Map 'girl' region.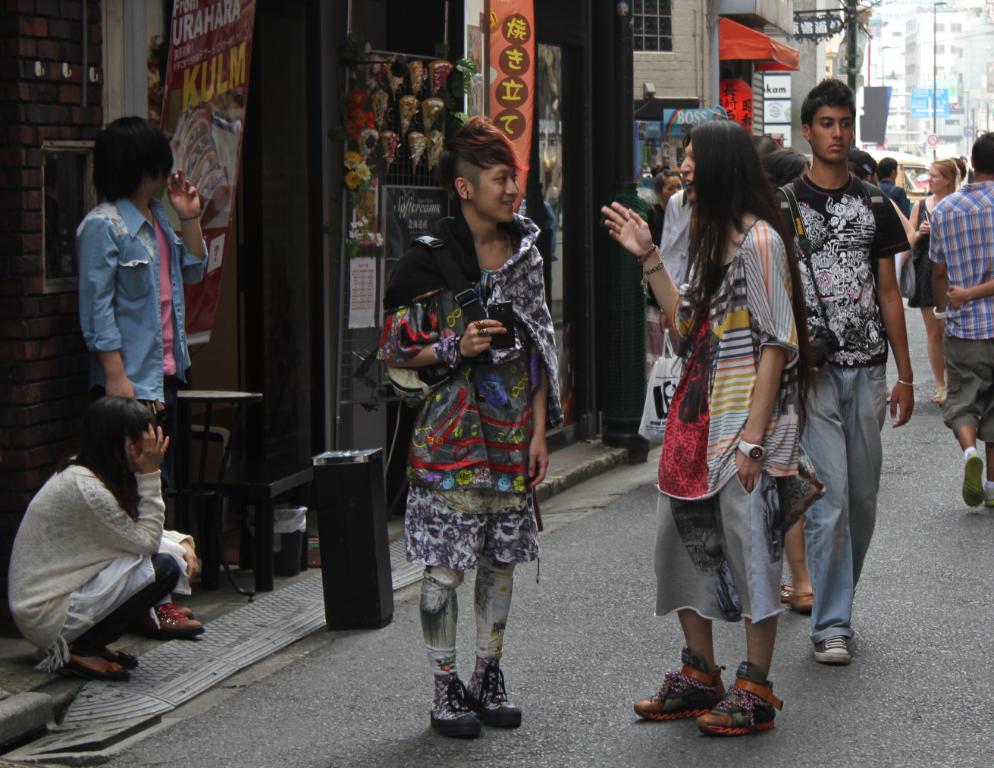
Mapped to 604, 121, 798, 739.
